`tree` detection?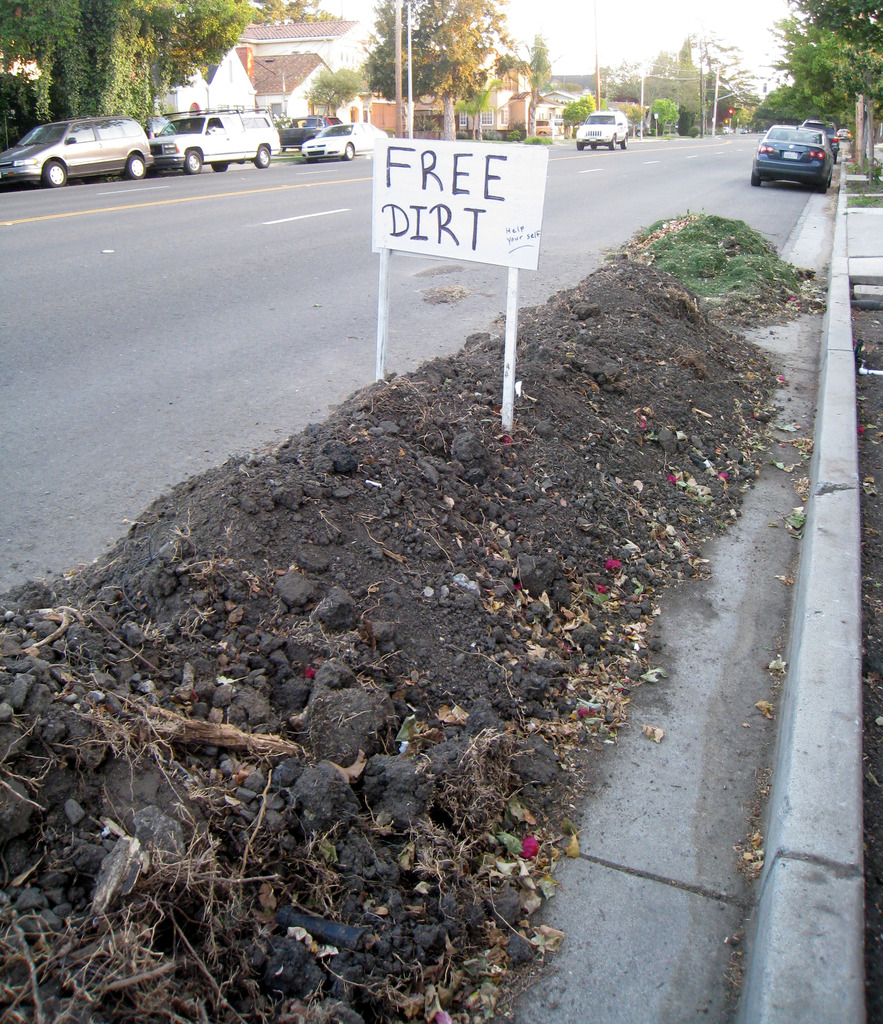
rect(560, 83, 620, 136)
